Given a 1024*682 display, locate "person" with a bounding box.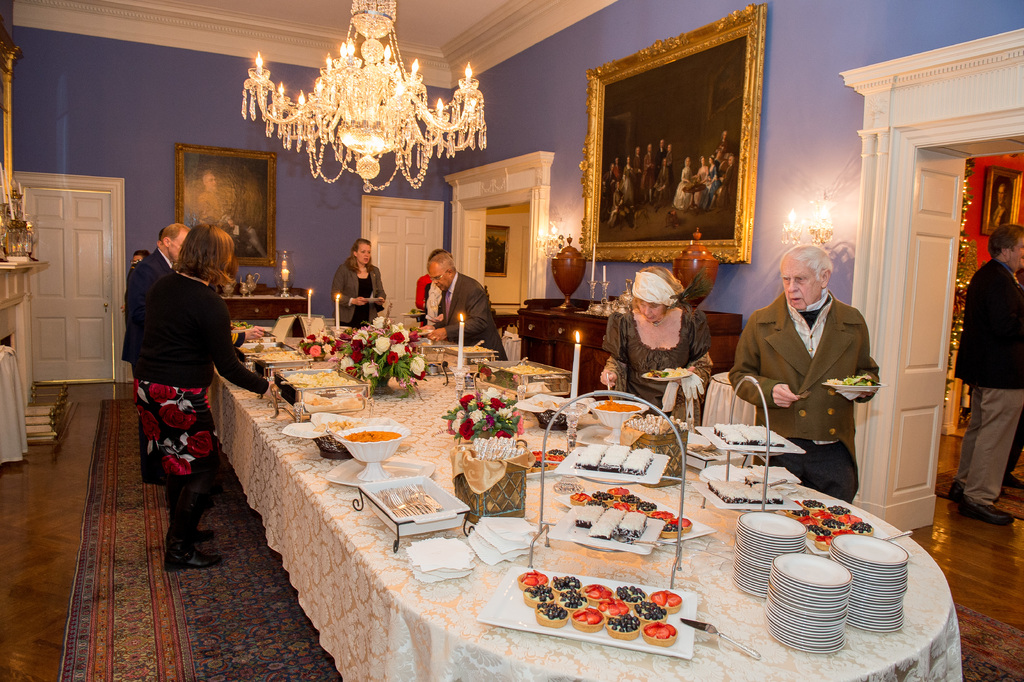
Located: (991,179,1016,235).
